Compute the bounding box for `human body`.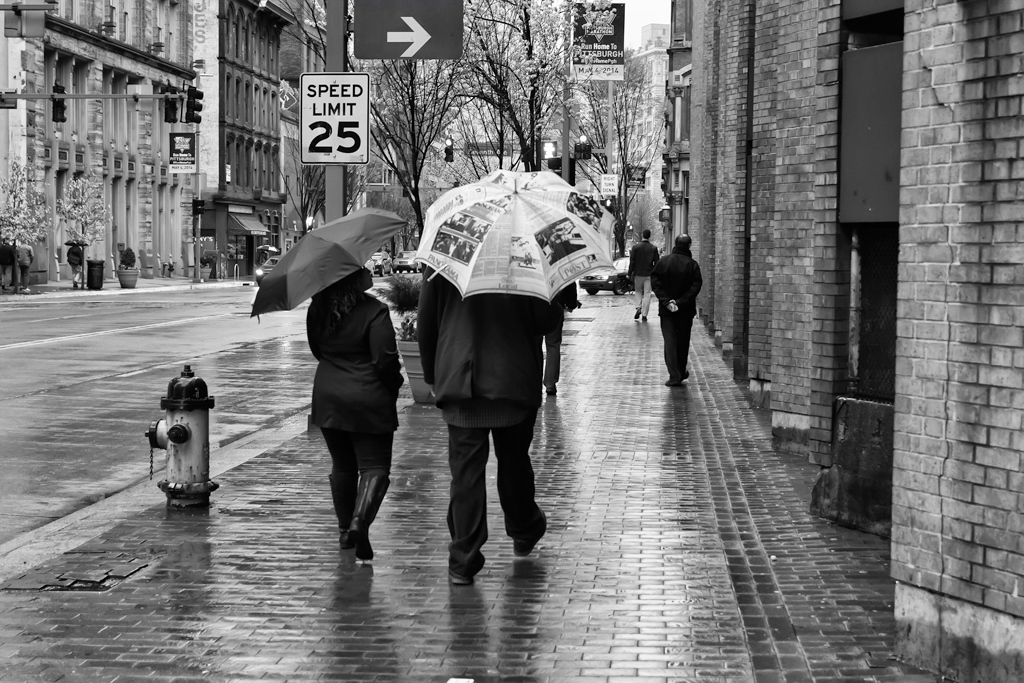
<bbox>418, 281, 561, 586</bbox>.
